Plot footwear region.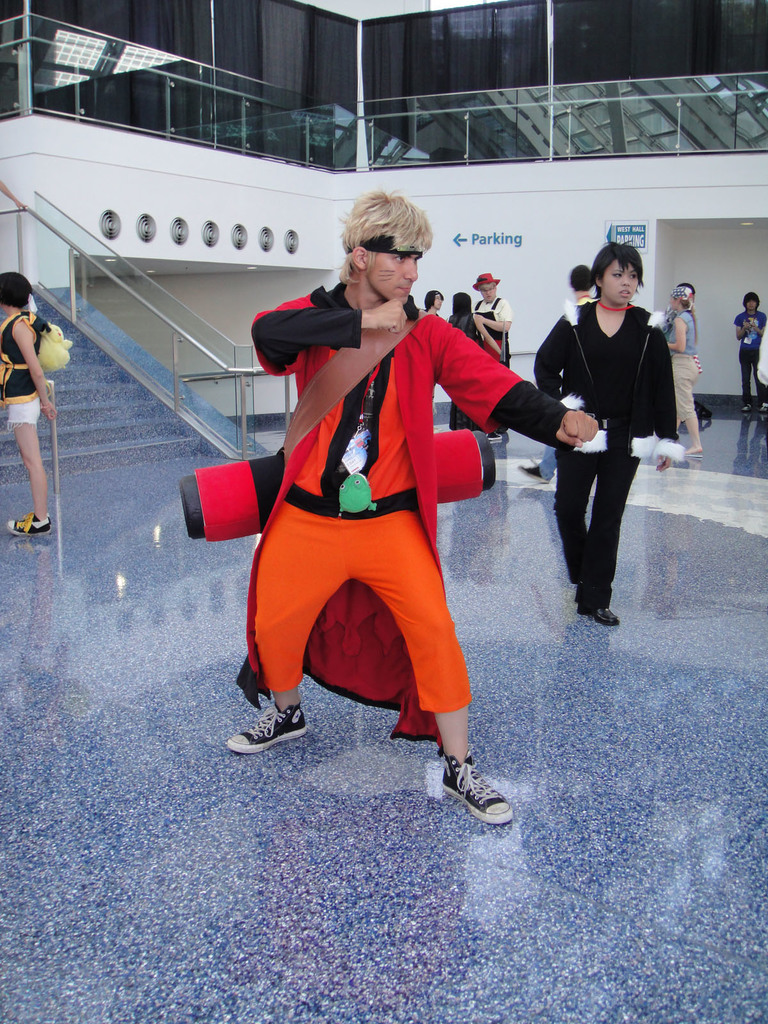
Plotted at (left=225, top=700, right=314, bottom=760).
